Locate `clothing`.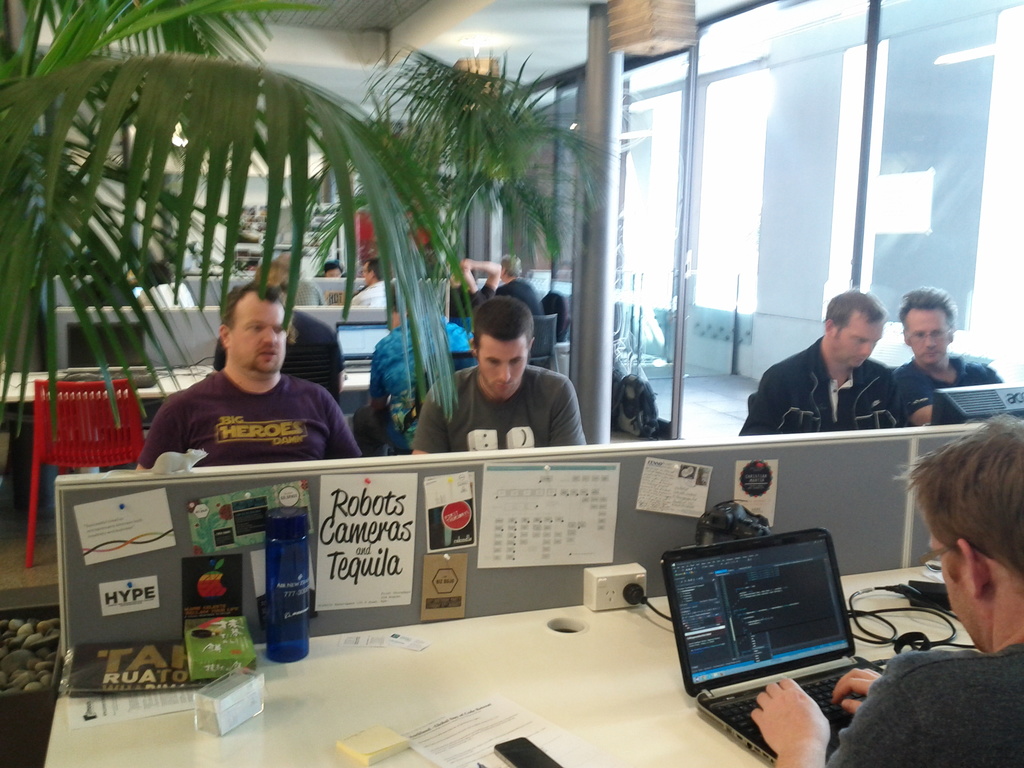
Bounding box: (x1=890, y1=346, x2=1010, y2=426).
